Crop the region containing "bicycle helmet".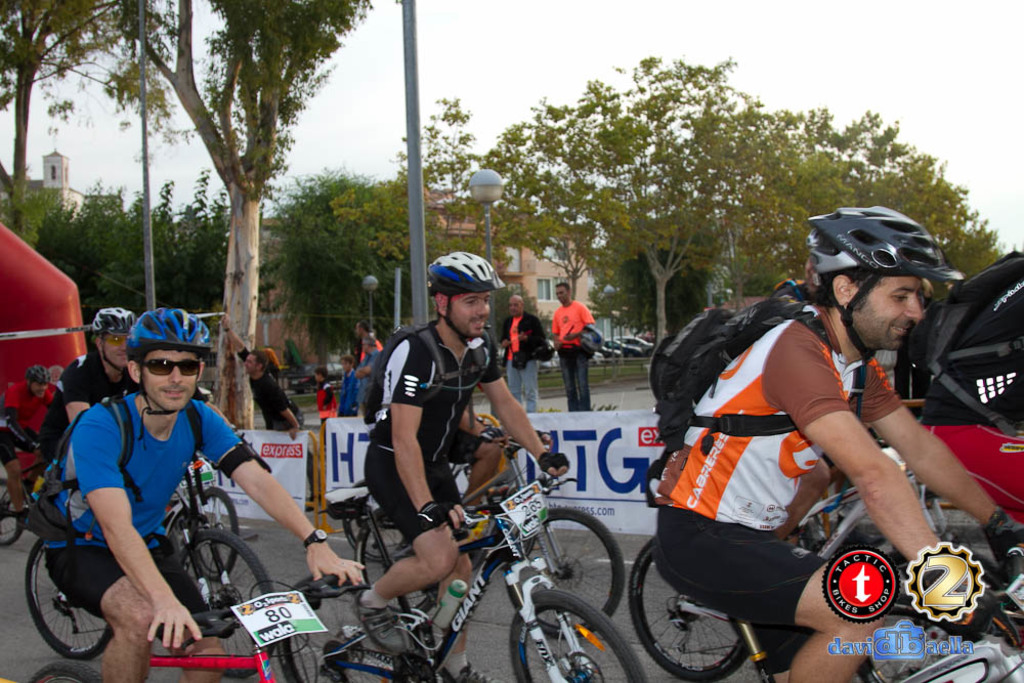
Crop region: [422,255,502,348].
